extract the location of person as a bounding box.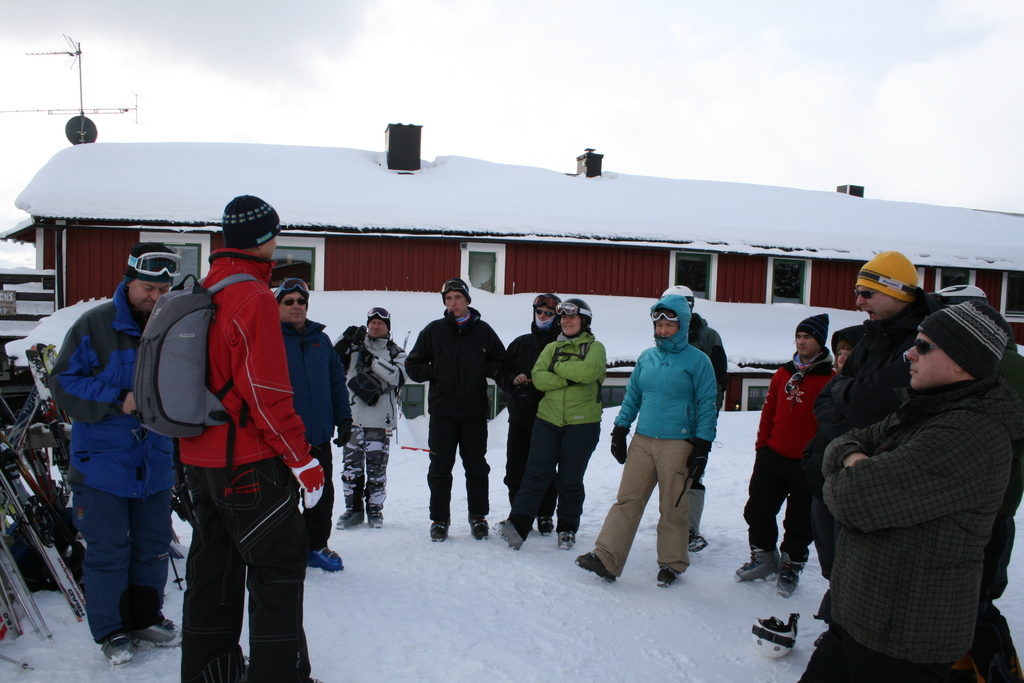
<region>826, 252, 928, 400</region>.
